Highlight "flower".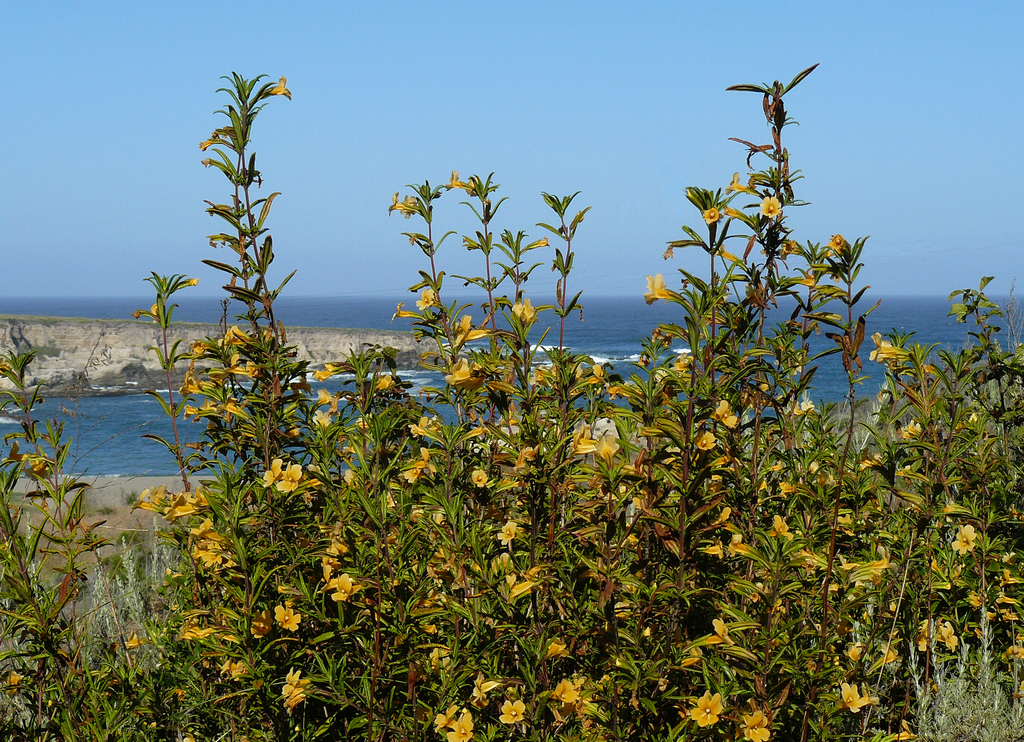
Highlighted region: [left=263, top=458, right=284, bottom=487].
